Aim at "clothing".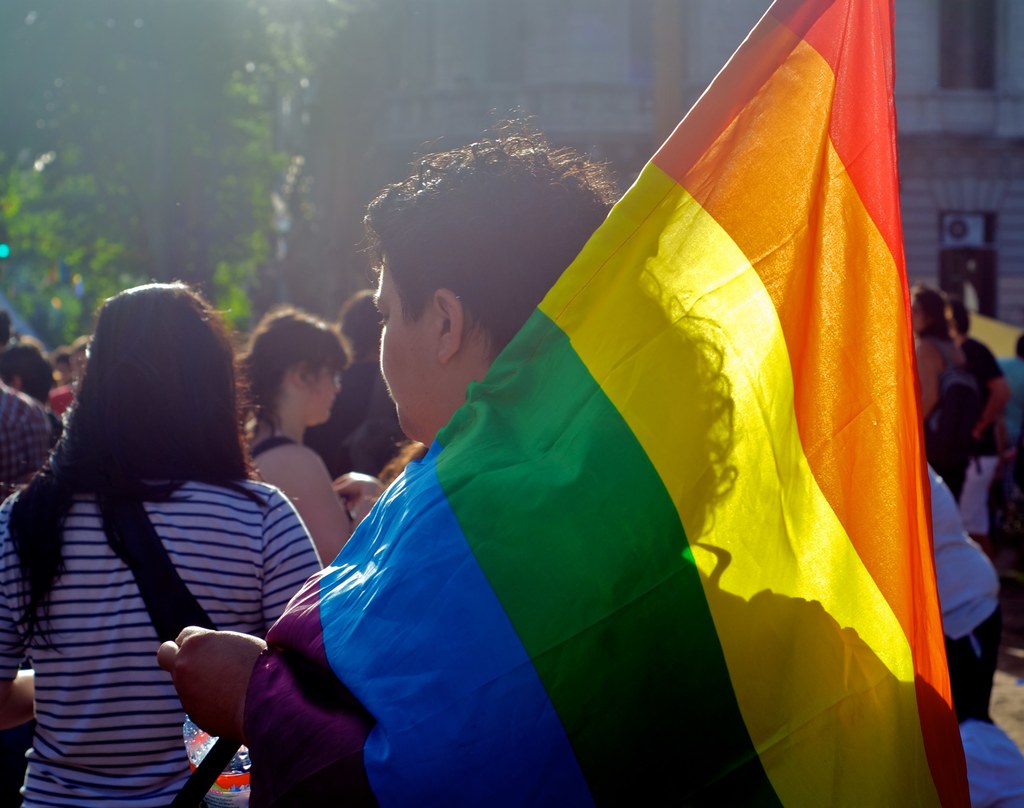
Aimed at {"x1": 302, "y1": 356, "x2": 408, "y2": 489}.
